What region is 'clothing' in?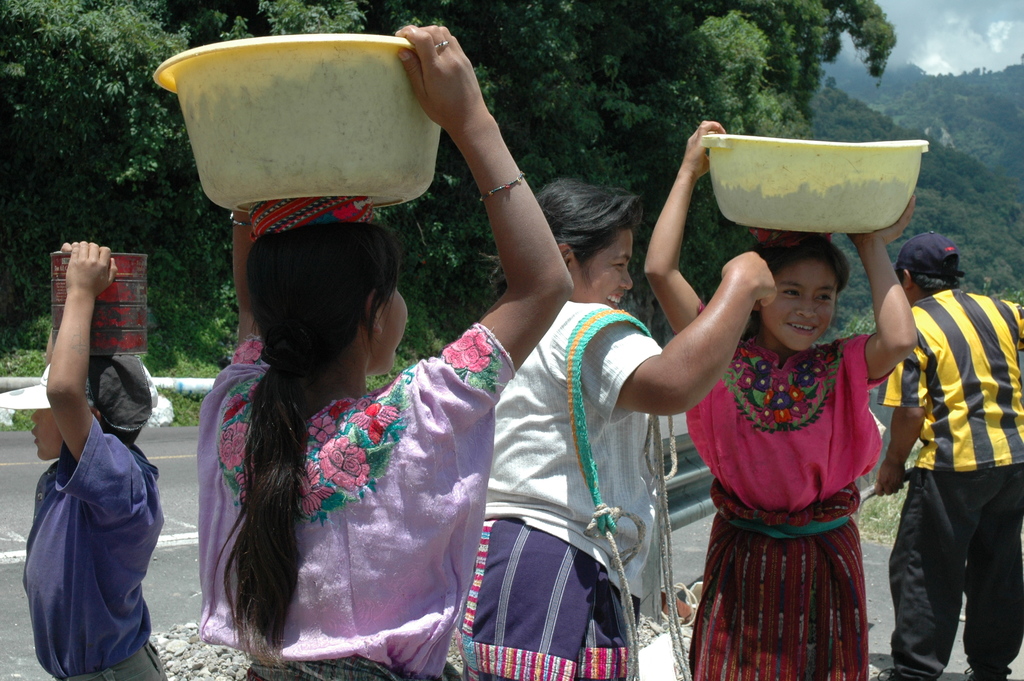
<bbox>688, 275, 908, 657</bbox>.
